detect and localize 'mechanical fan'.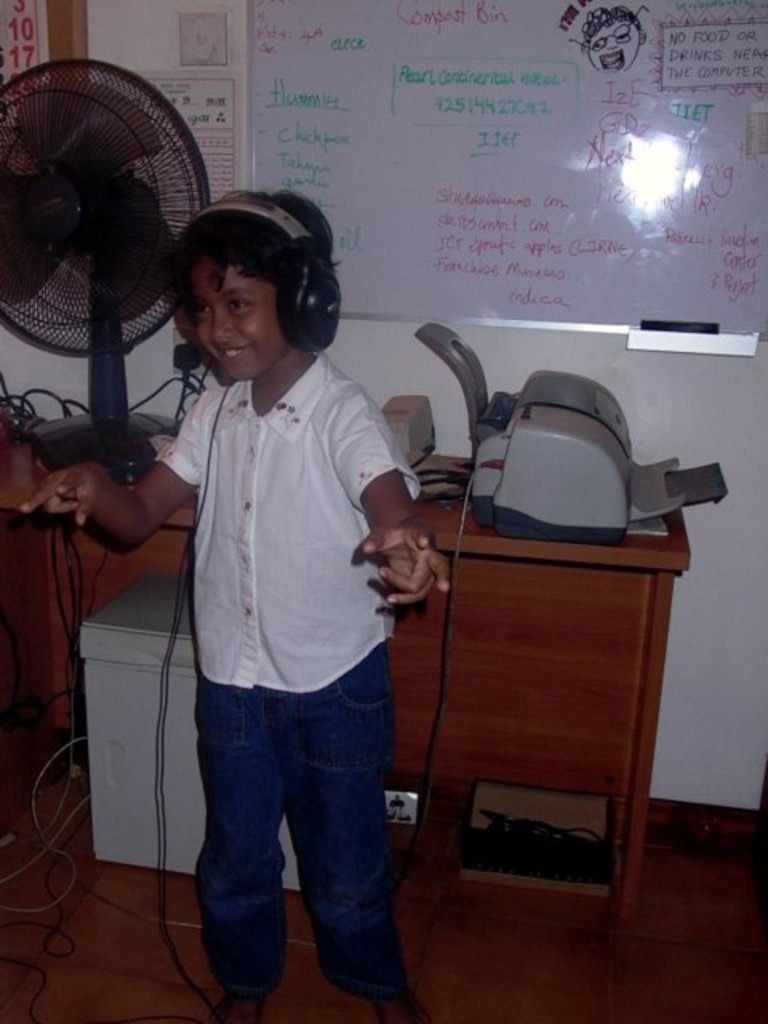
Localized at rect(3, 50, 206, 469).
